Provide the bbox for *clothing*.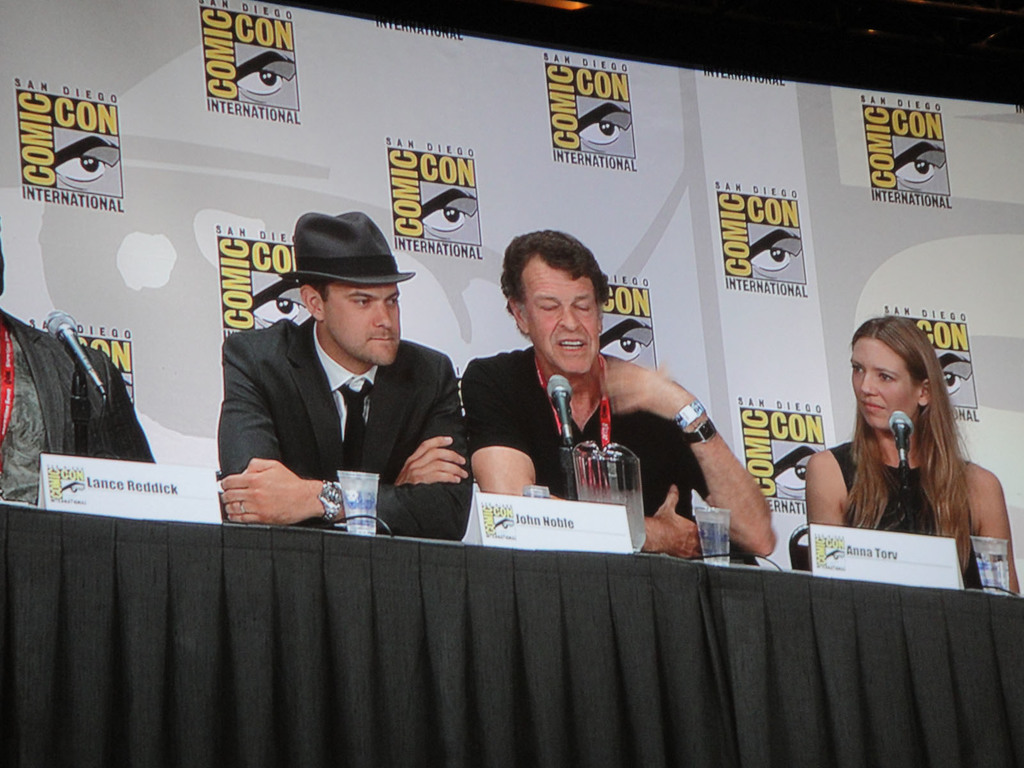
rect(217, 314, 471, 543).
